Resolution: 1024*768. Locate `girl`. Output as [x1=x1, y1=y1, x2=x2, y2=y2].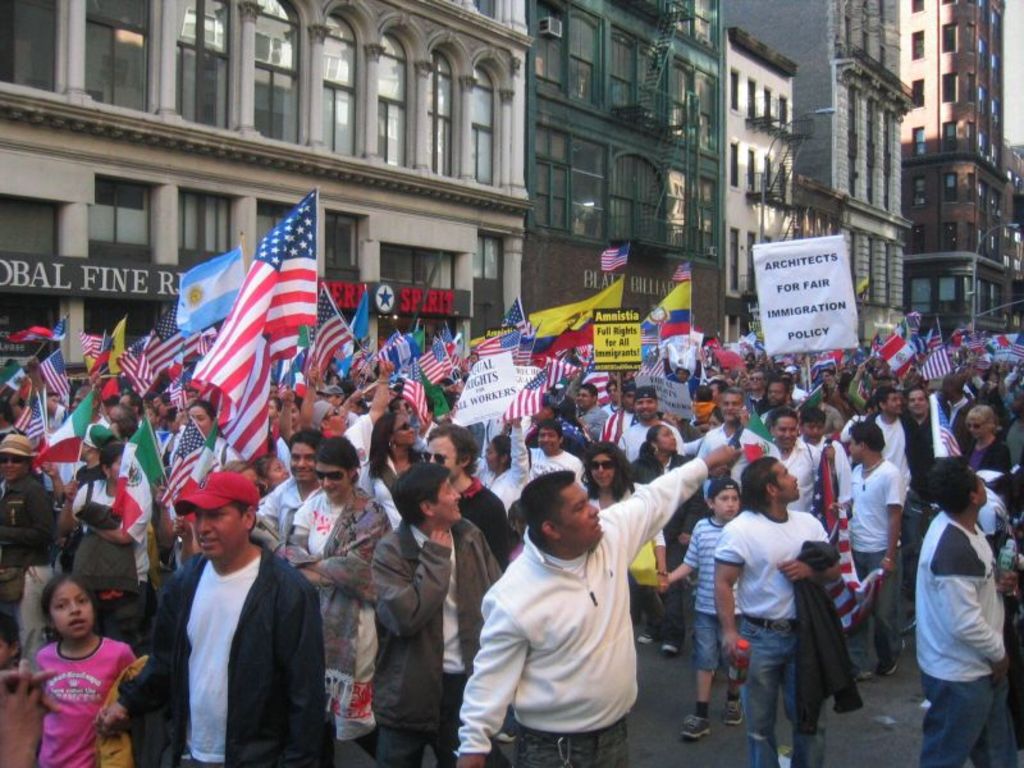
[x1=371, y1=411, x2=425, y2=489].
